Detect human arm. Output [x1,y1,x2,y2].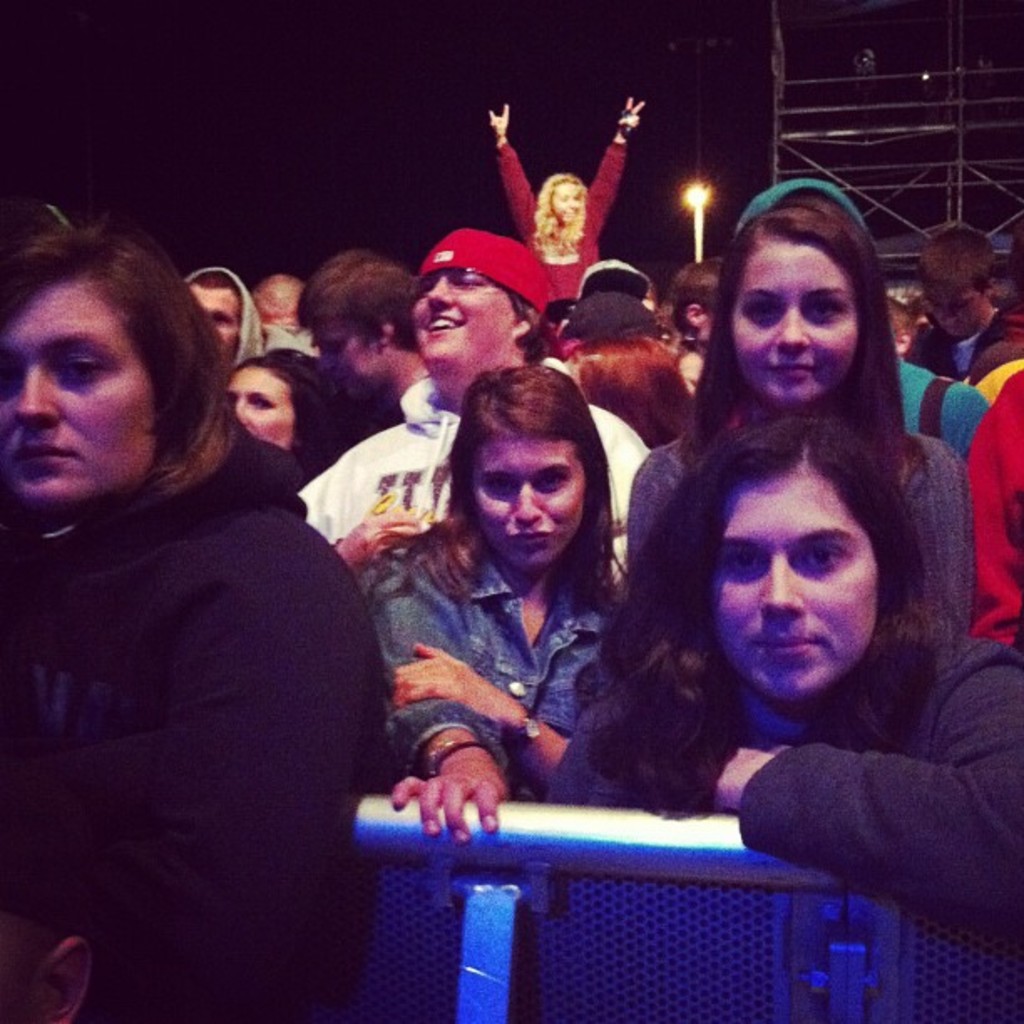
[370,599,505,850].
